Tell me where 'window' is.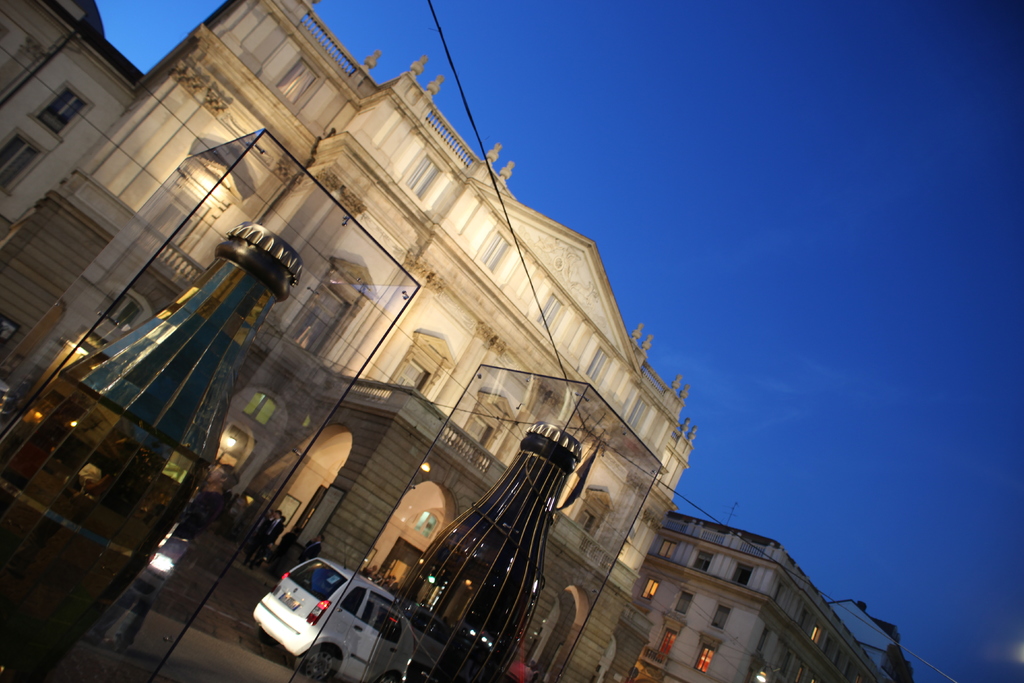
'window' is at (x1=691, y1=548, x2=715, y2=577).
